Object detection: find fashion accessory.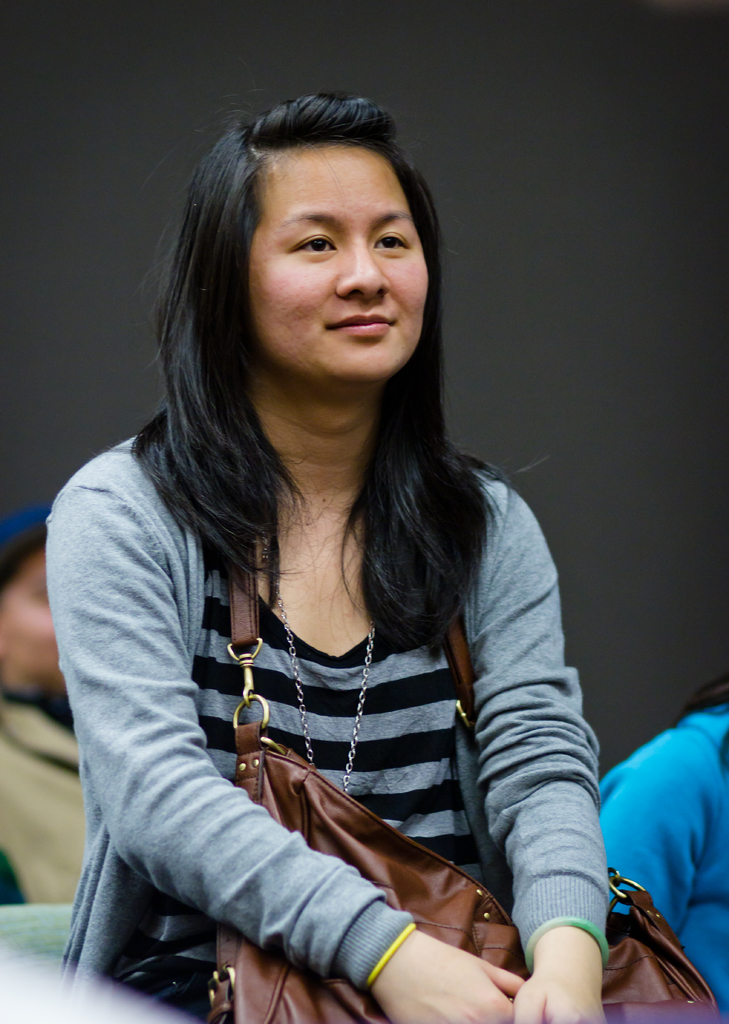
523, 916, 617, 974.
